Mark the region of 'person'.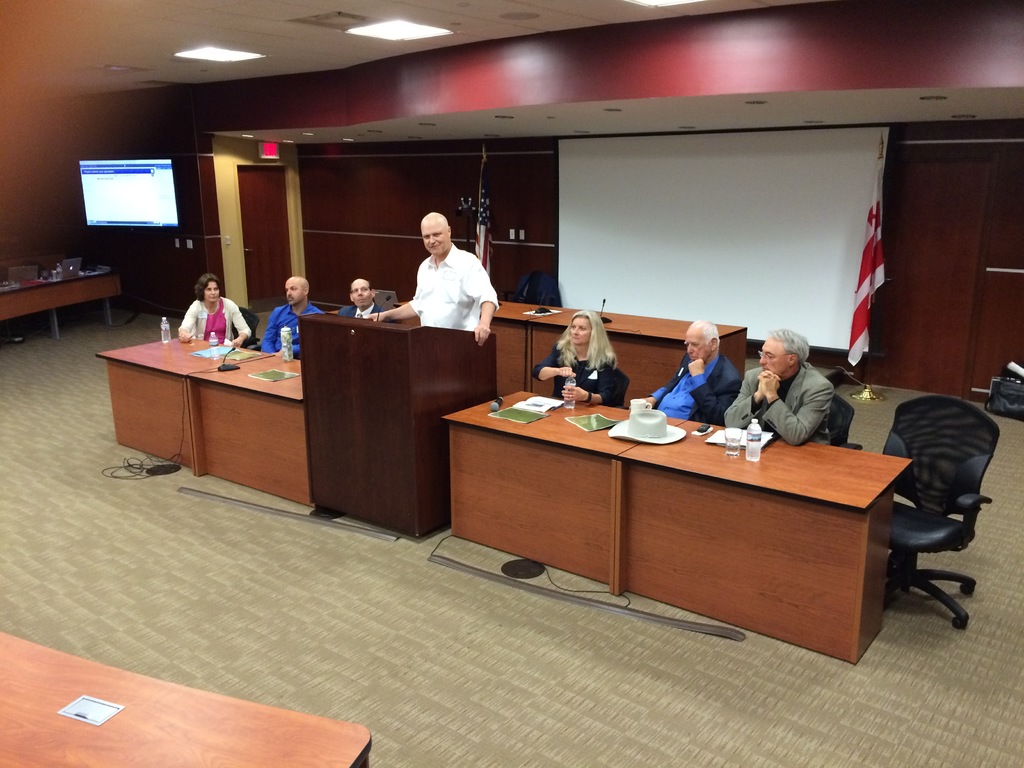
Region: [255, 276, 324, 358].
